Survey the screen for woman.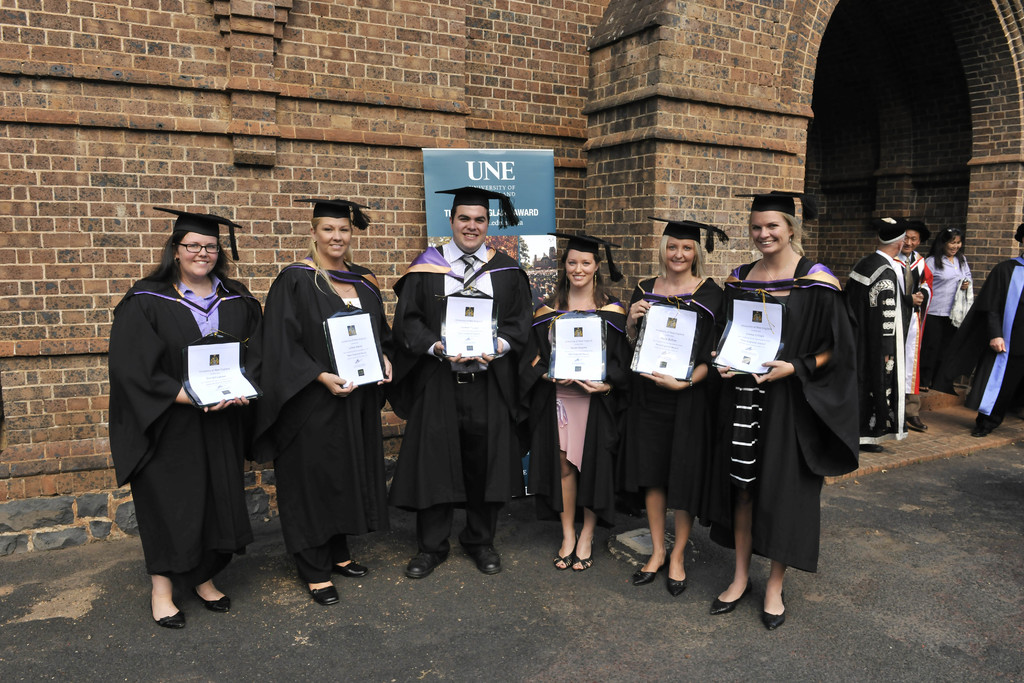
Survey found: 924:227:973:392.
